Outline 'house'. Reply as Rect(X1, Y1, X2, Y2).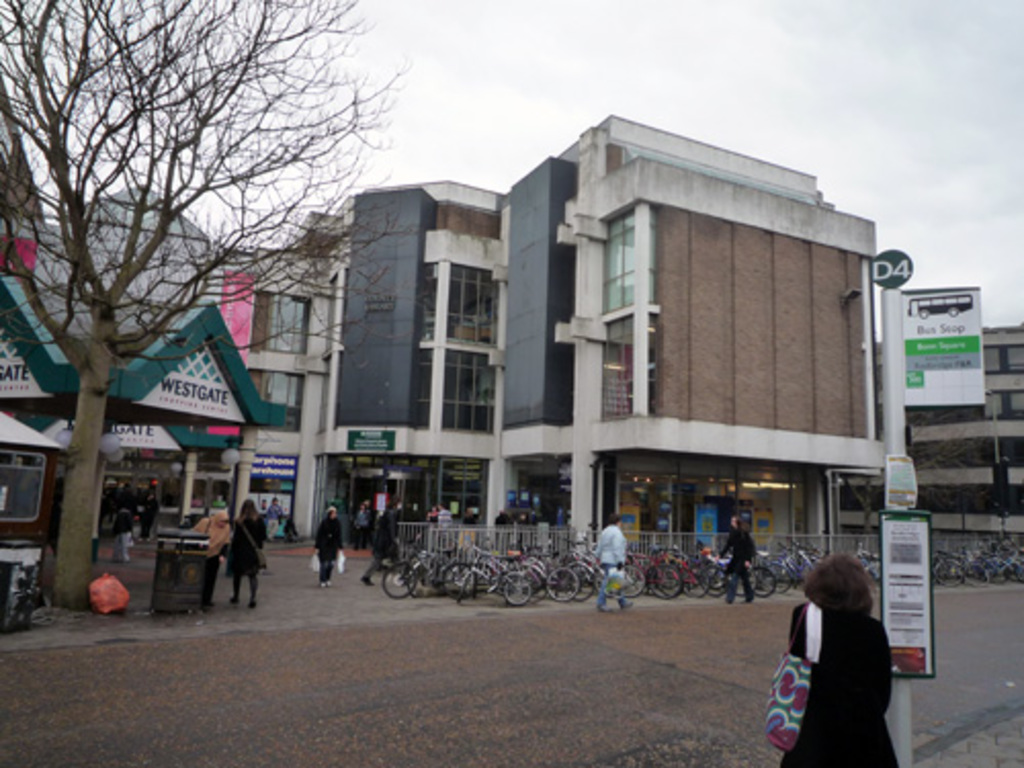
Rect(500, 139, 877, 573).
